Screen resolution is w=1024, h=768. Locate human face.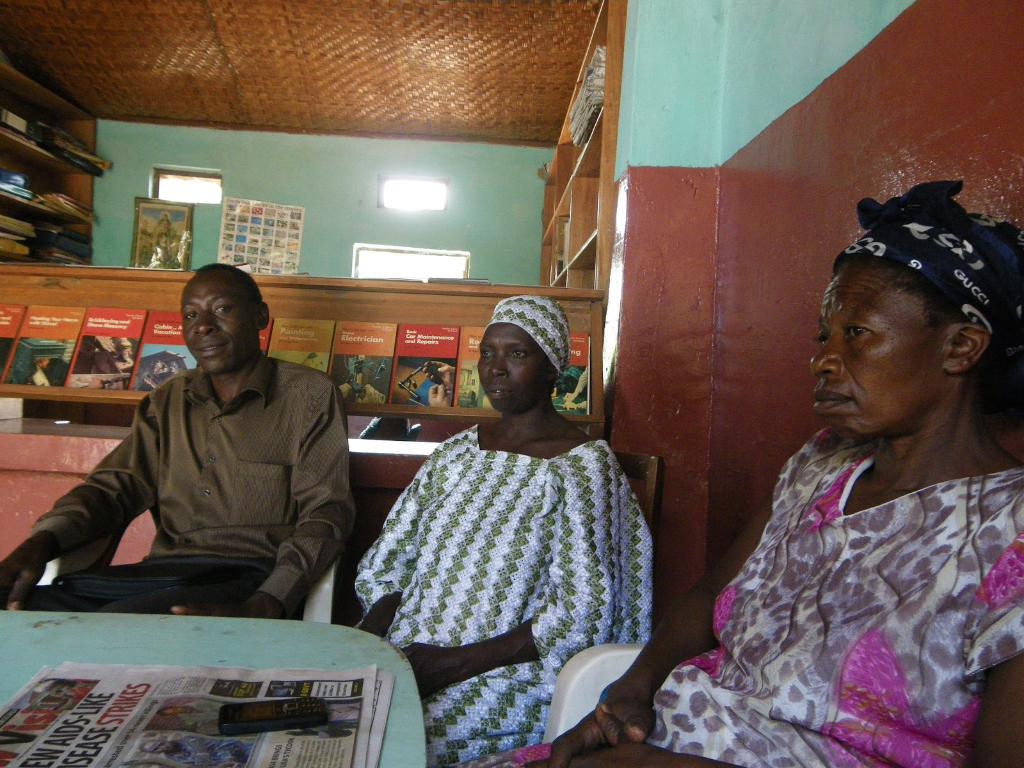
466 323 545 415.
